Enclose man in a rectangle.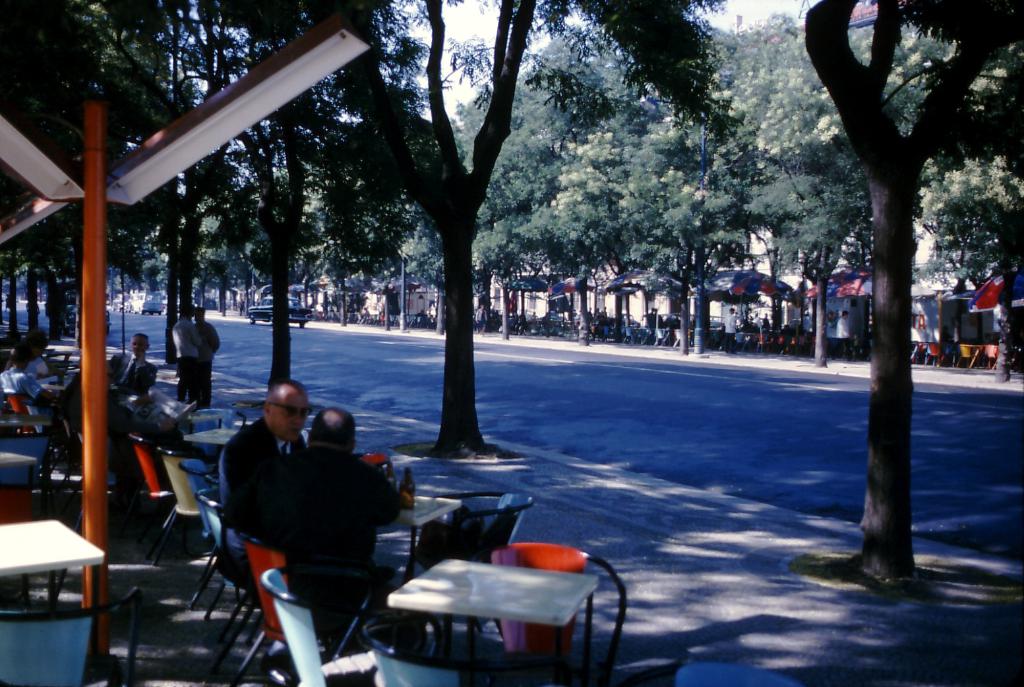
<bbox>762, 312, 771, 332</bbox>.
